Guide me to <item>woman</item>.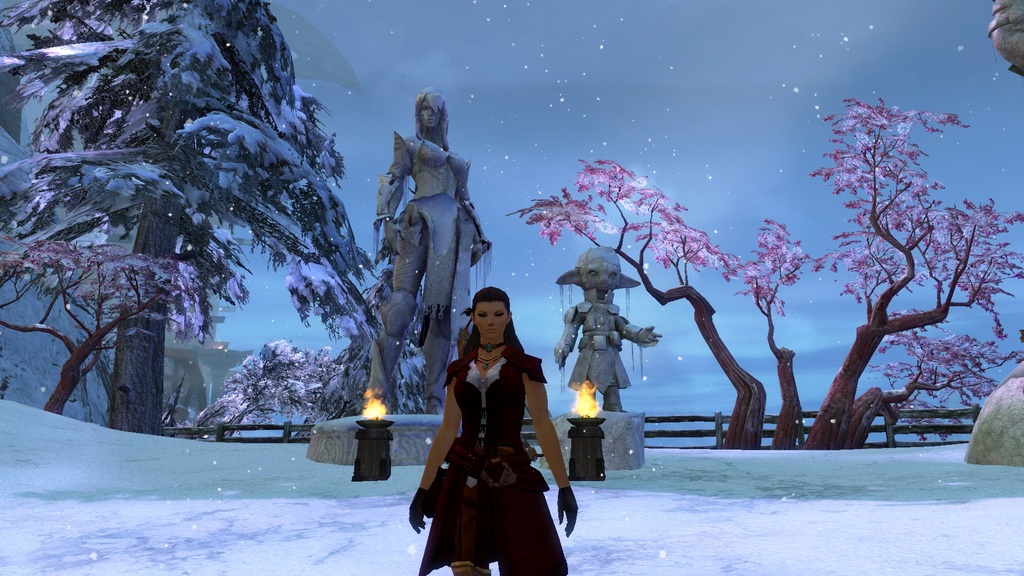
Guidance: region(425, 271, 562, 568).
